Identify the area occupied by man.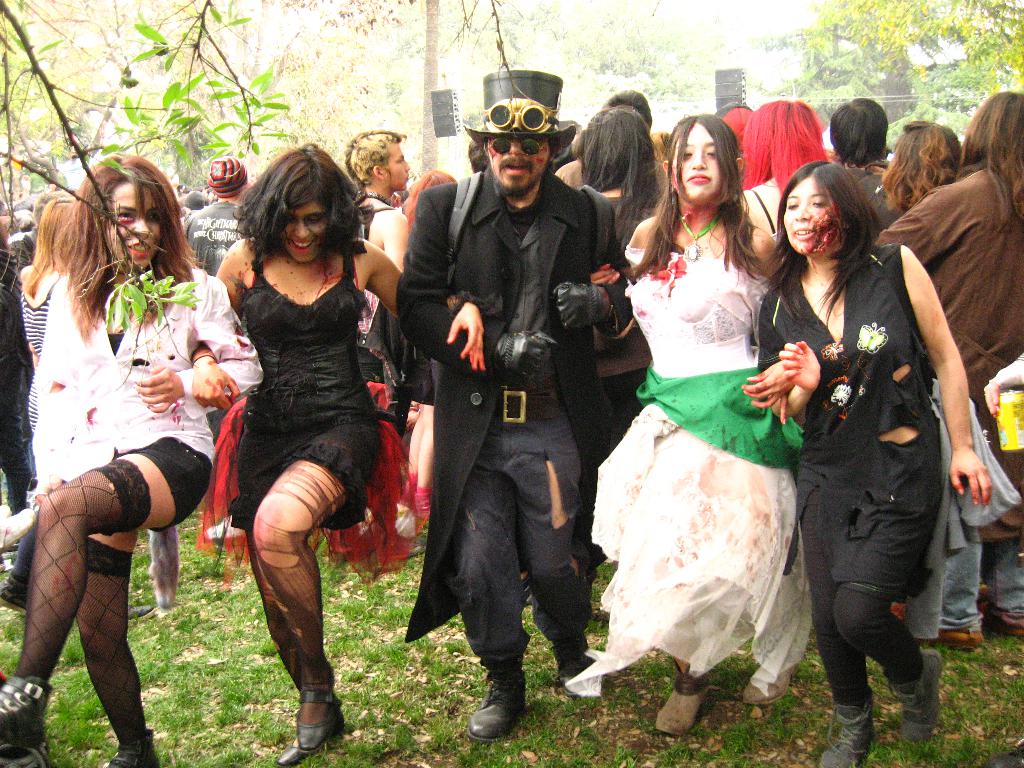
Area: bbox=(391, 67, 618, 737).
